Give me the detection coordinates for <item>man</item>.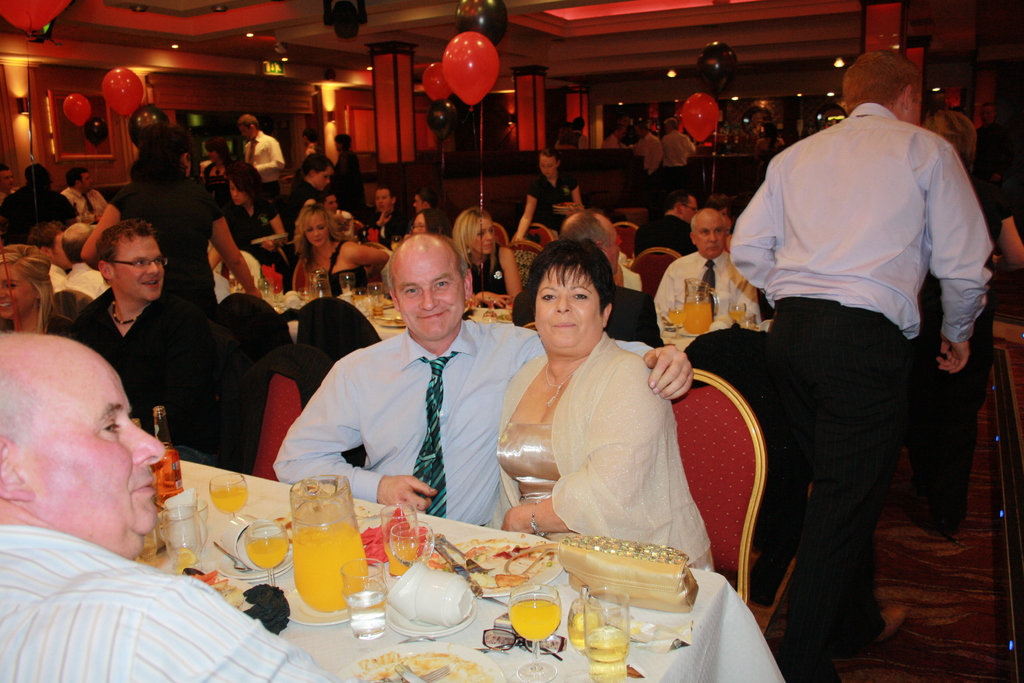
<box>275,234,708,532</box>.
